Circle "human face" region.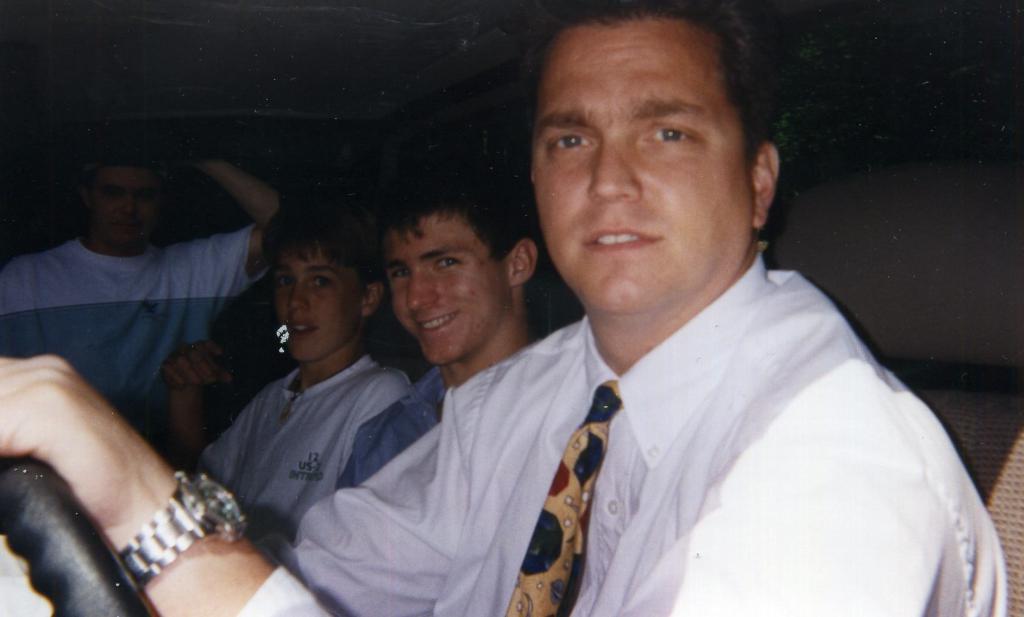
Region: [left=532, top=9, right=743, bottom=324].
